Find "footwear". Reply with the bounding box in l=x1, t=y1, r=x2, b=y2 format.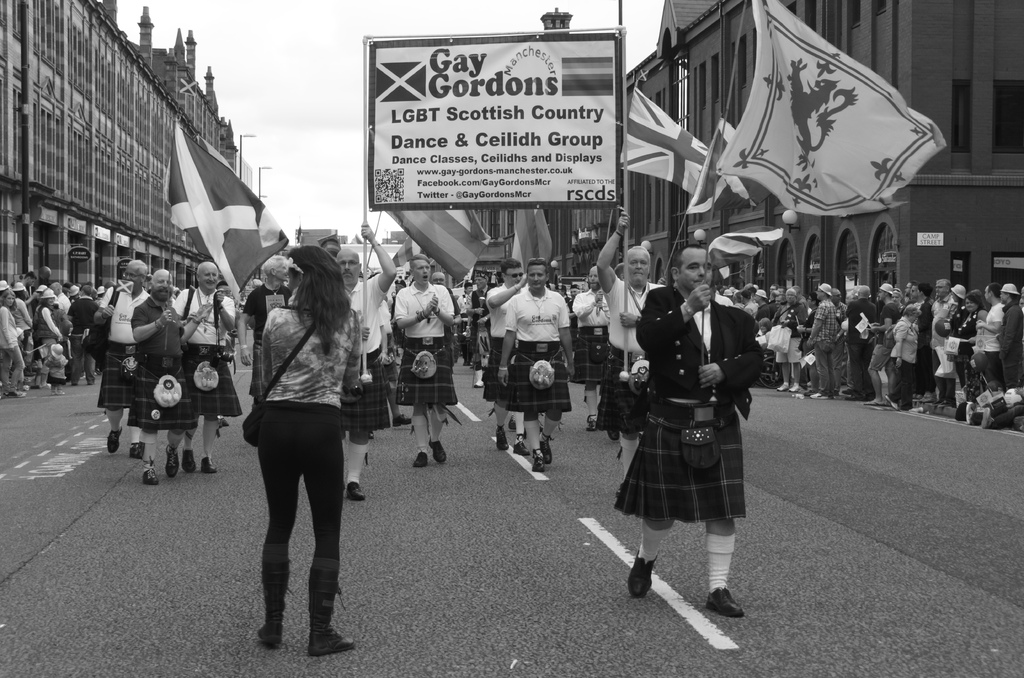
l=471, t=371, r=486, b=390.
